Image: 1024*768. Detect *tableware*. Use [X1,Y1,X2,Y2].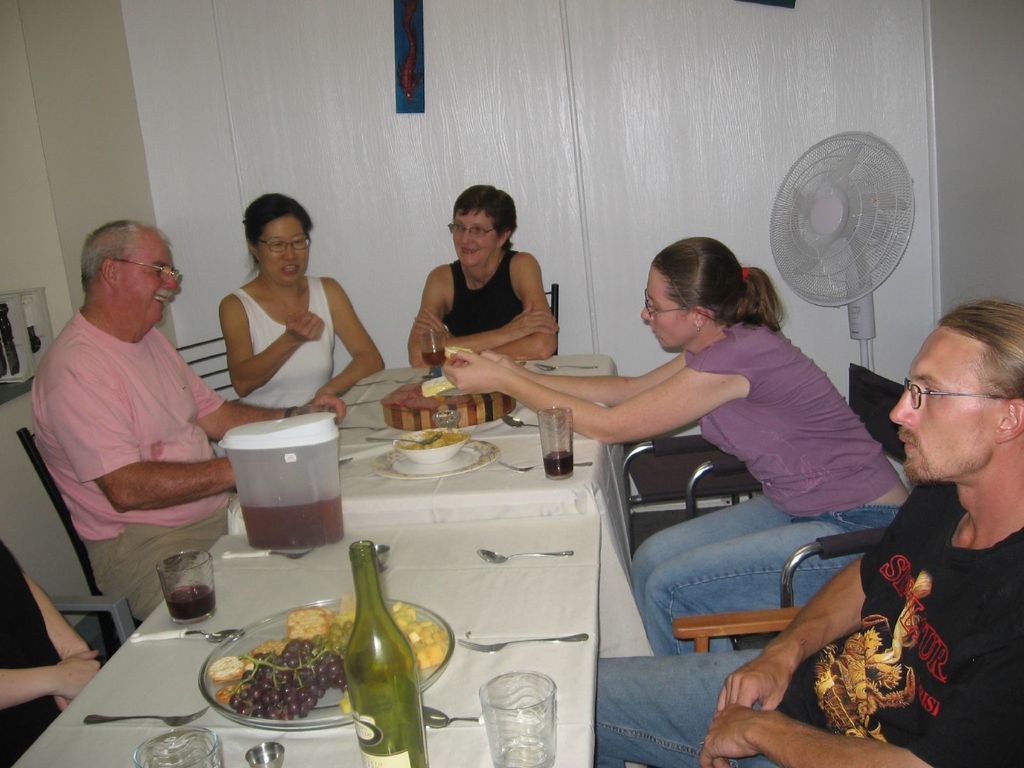
[397,426,469,466].
